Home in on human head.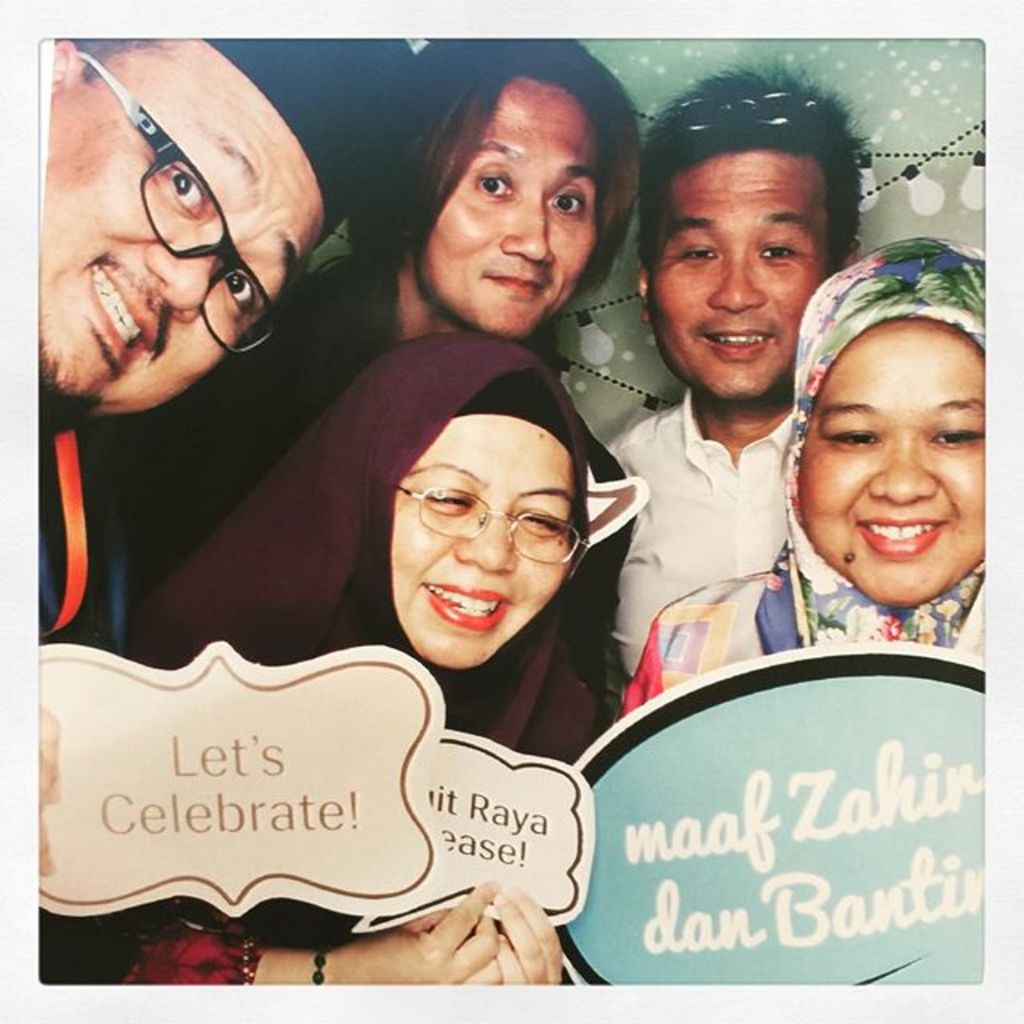
Homed in at [381, 334, 602, 667].
